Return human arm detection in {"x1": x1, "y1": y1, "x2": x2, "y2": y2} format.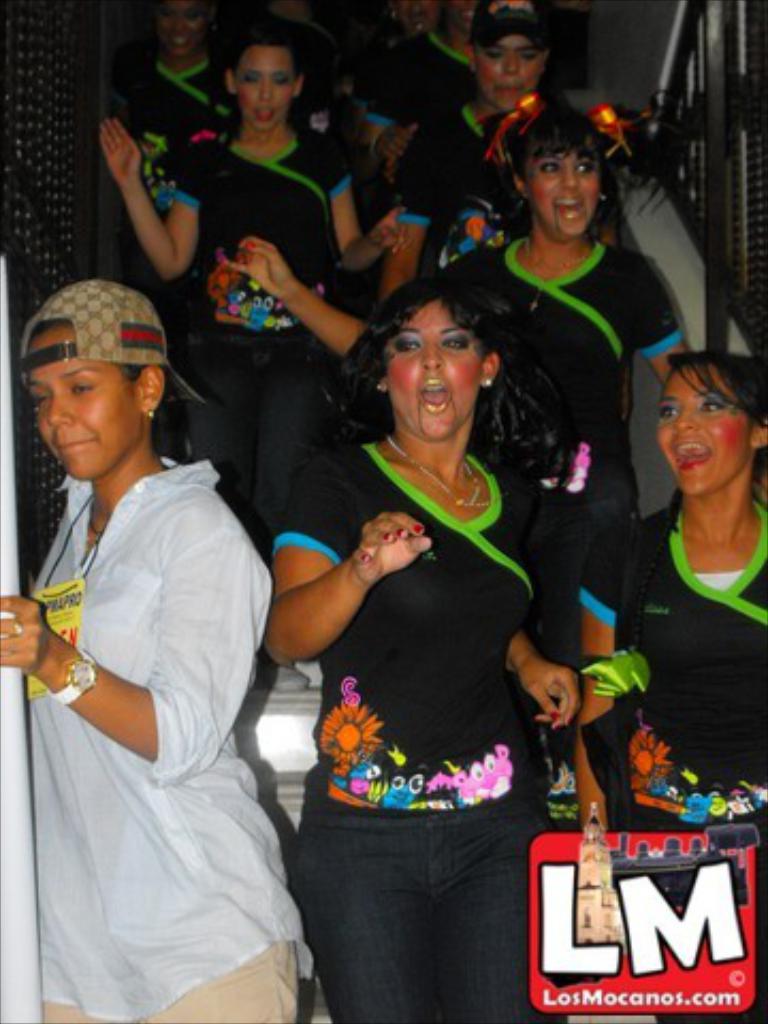
{"x1": 559, "y1": 529, "x2": 631, "y2": 832}.
